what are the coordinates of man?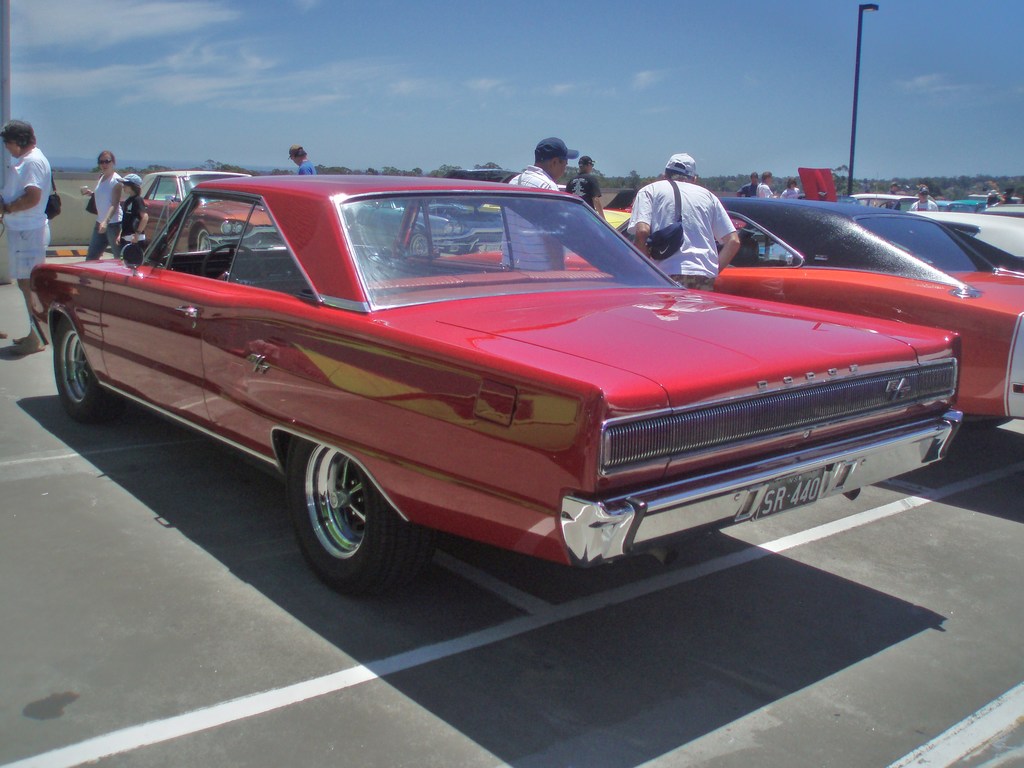
739, 172, 756, 195.
